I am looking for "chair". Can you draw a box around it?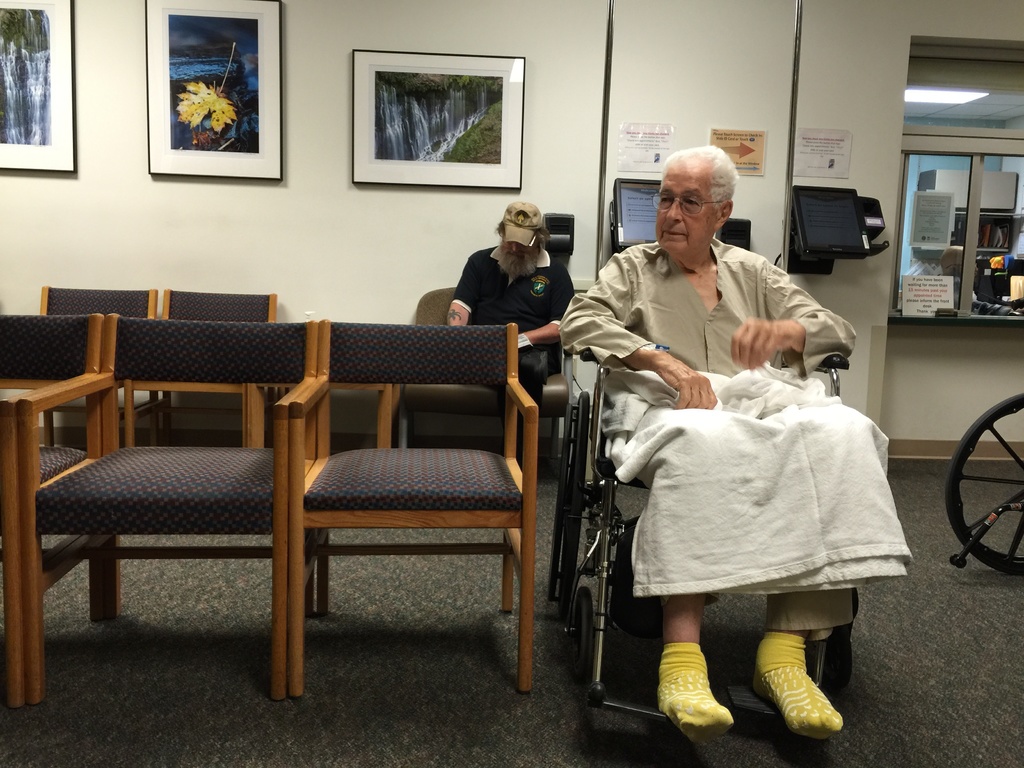
Sure, the bounding box is [250,298,540,708].
